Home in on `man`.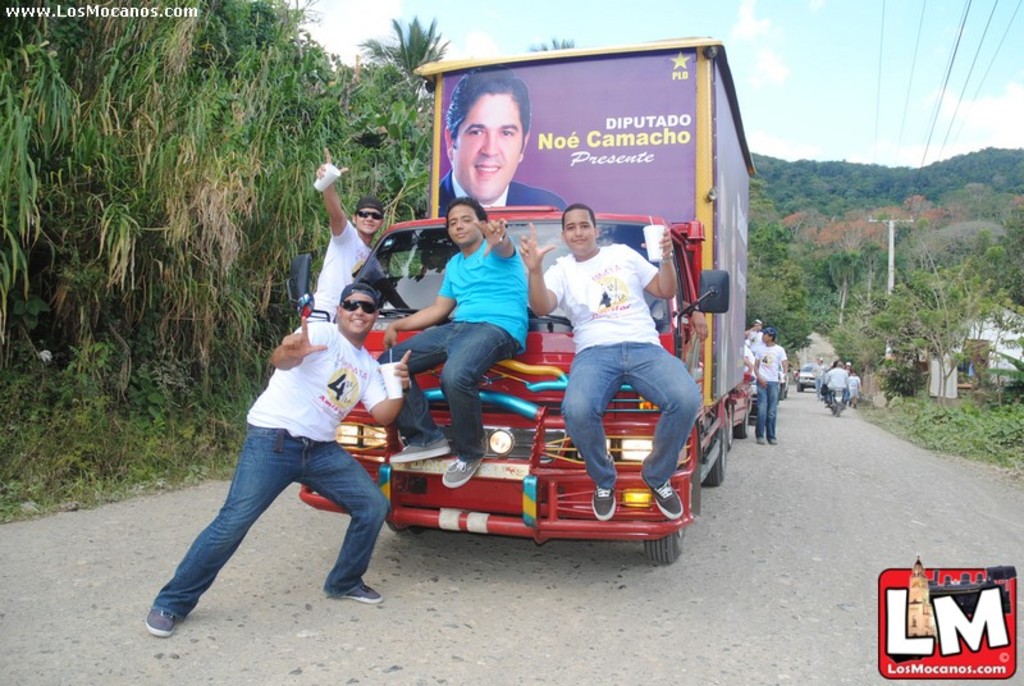
Homed in at pyautogui.locateOnScreen(292, 146, 385, 335).
